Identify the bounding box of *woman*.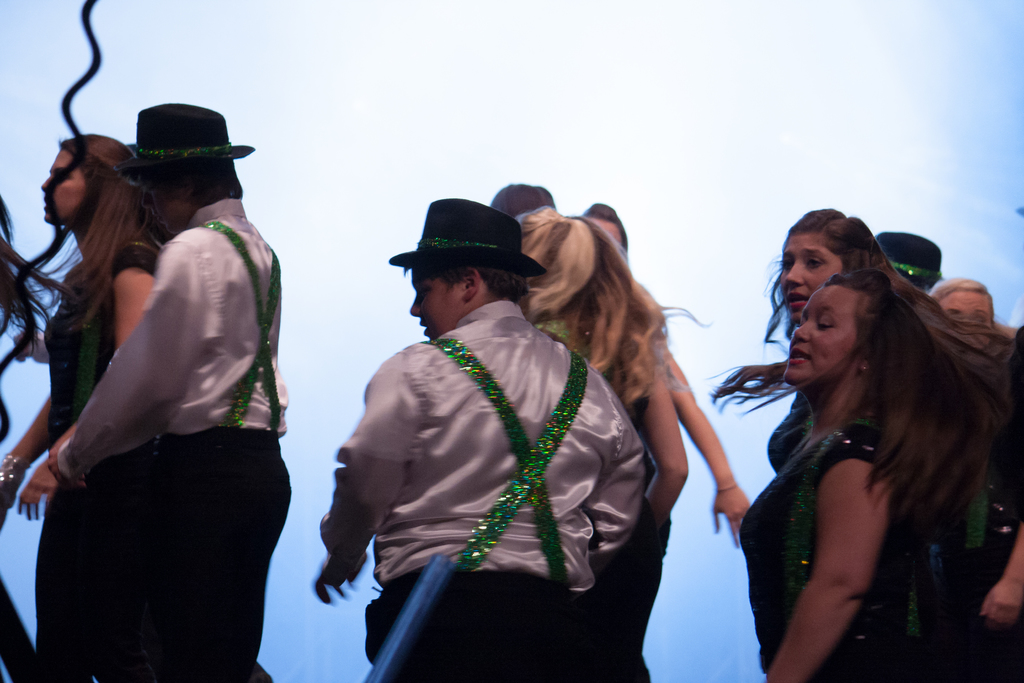
[x1=925, y1=278, x2=998, y2=352].
